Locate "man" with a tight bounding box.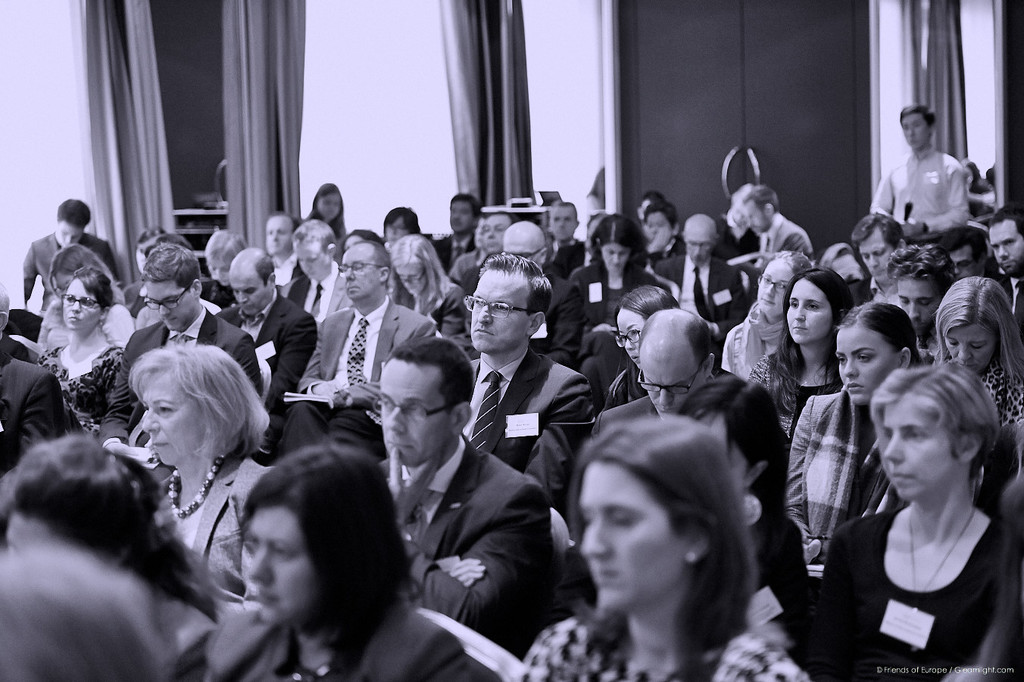
(left=438, top=193, right=481, bottom=268).
